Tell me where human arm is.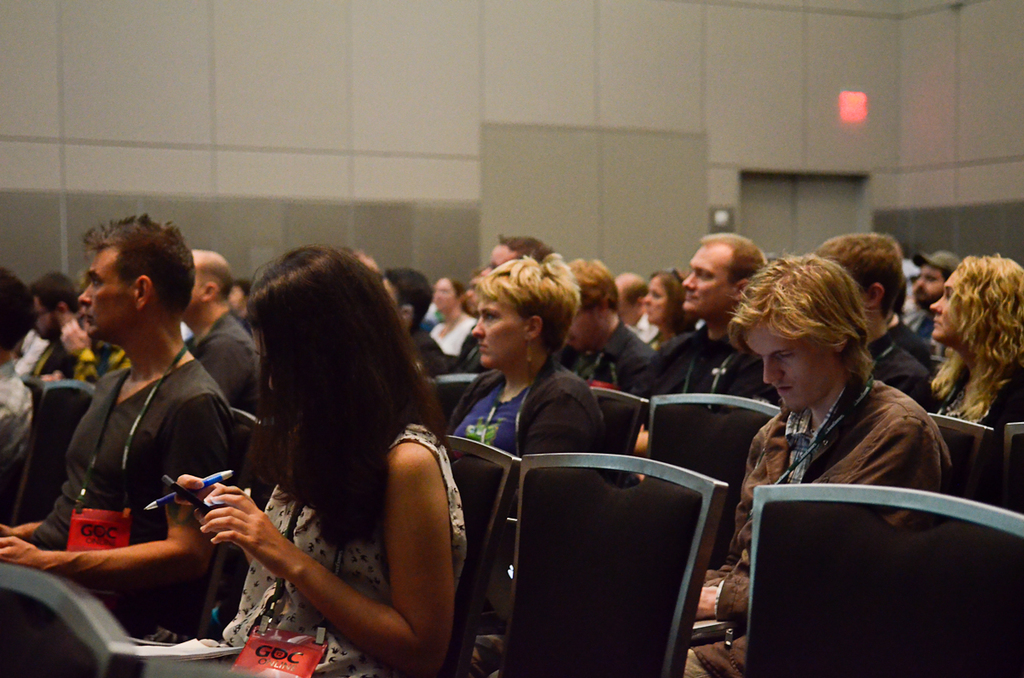
human arm is at 523/372/609/469.
